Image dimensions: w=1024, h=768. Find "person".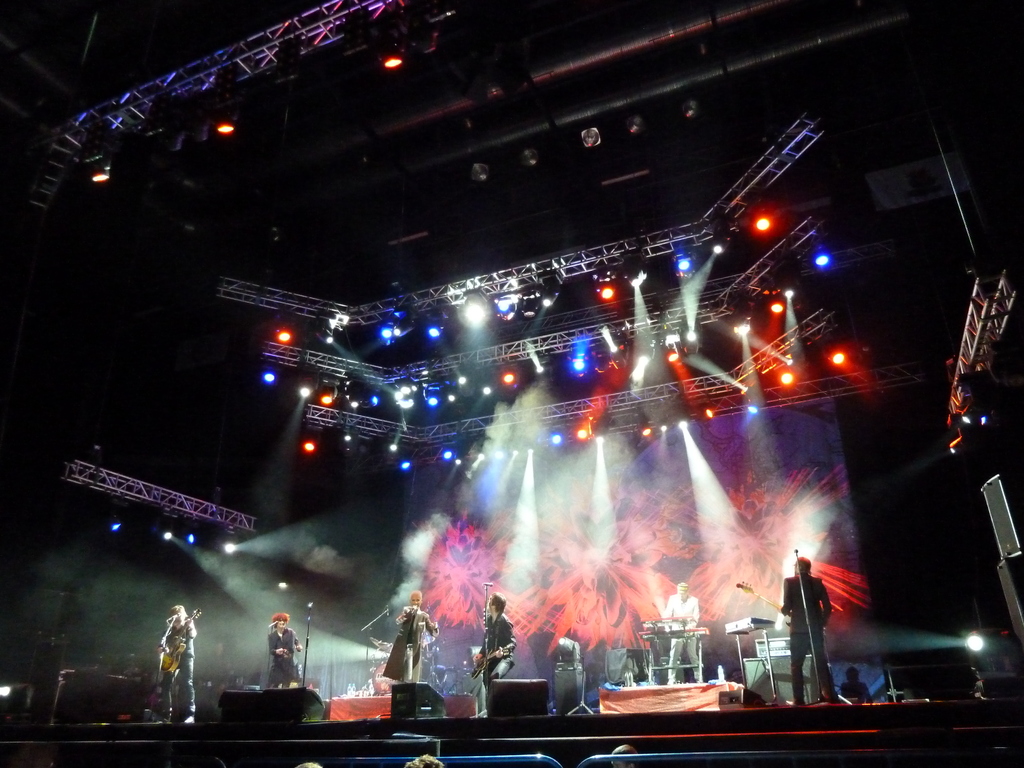
l=774, t=523, r=859, b=717.
